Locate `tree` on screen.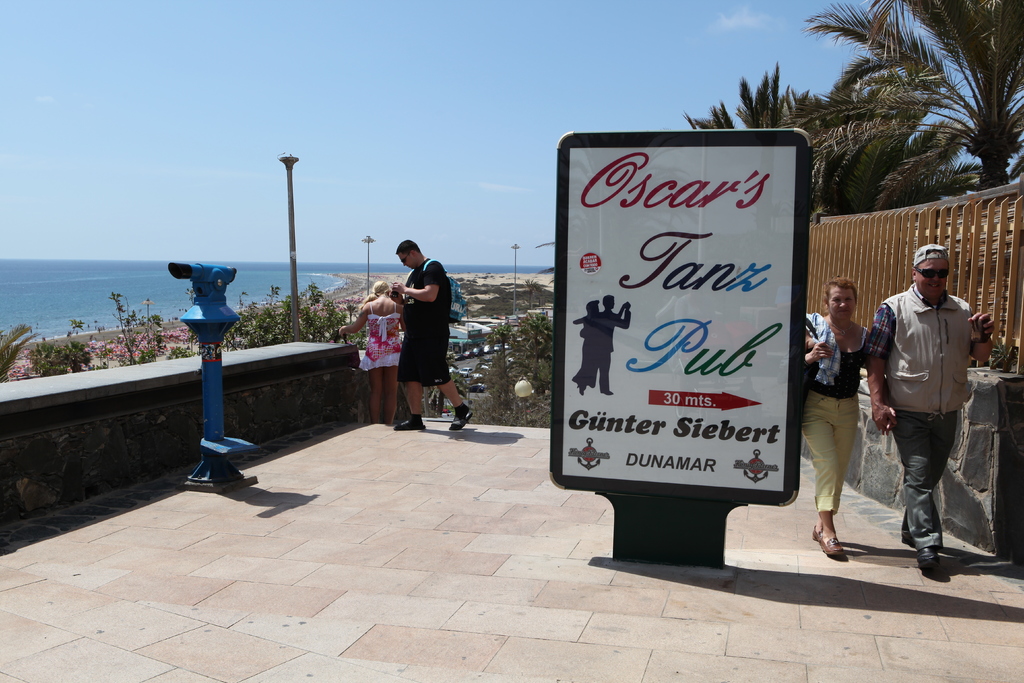
On screen at 807 0 1023 208.
